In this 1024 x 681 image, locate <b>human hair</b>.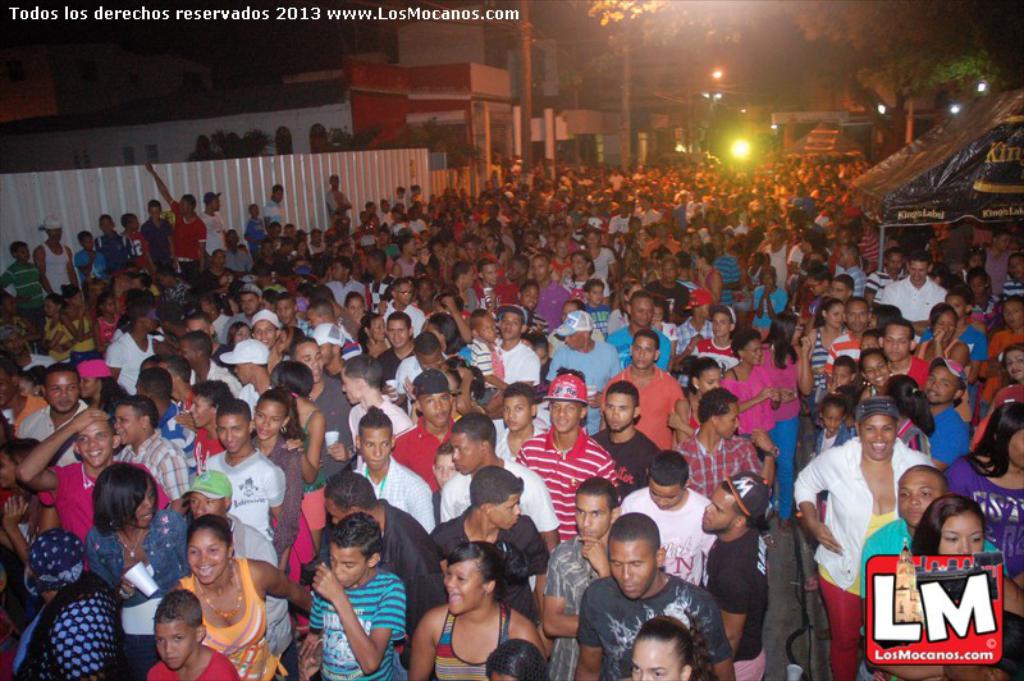
Bounding box: <bbox>818, 390, 849, 422</bbox>.
